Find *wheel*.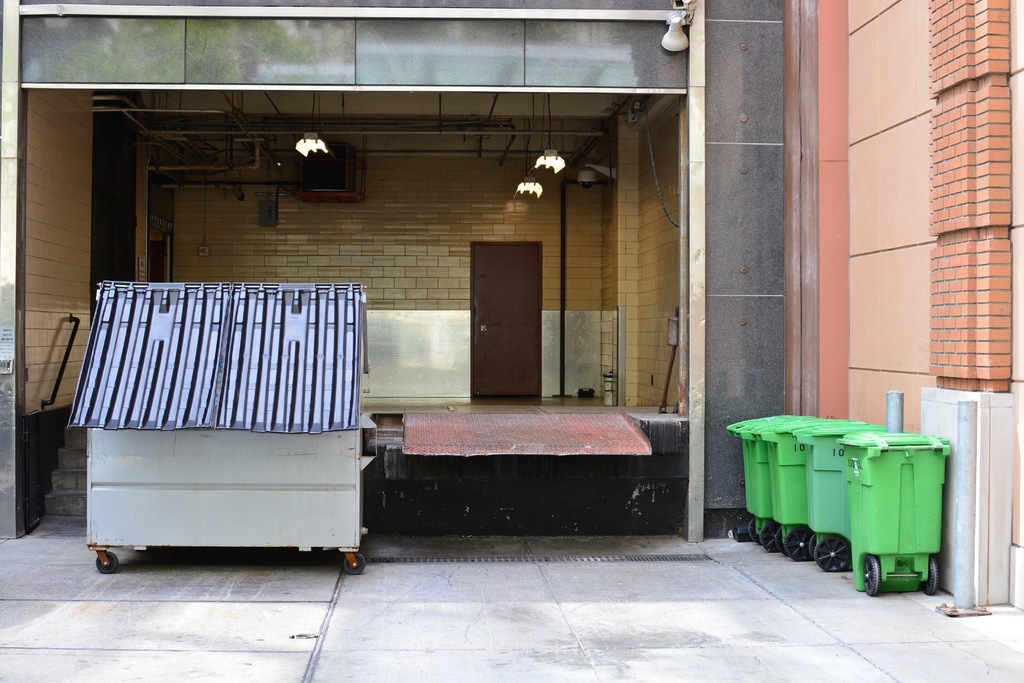
(left=774, top=528, right=785, bottom=553).
